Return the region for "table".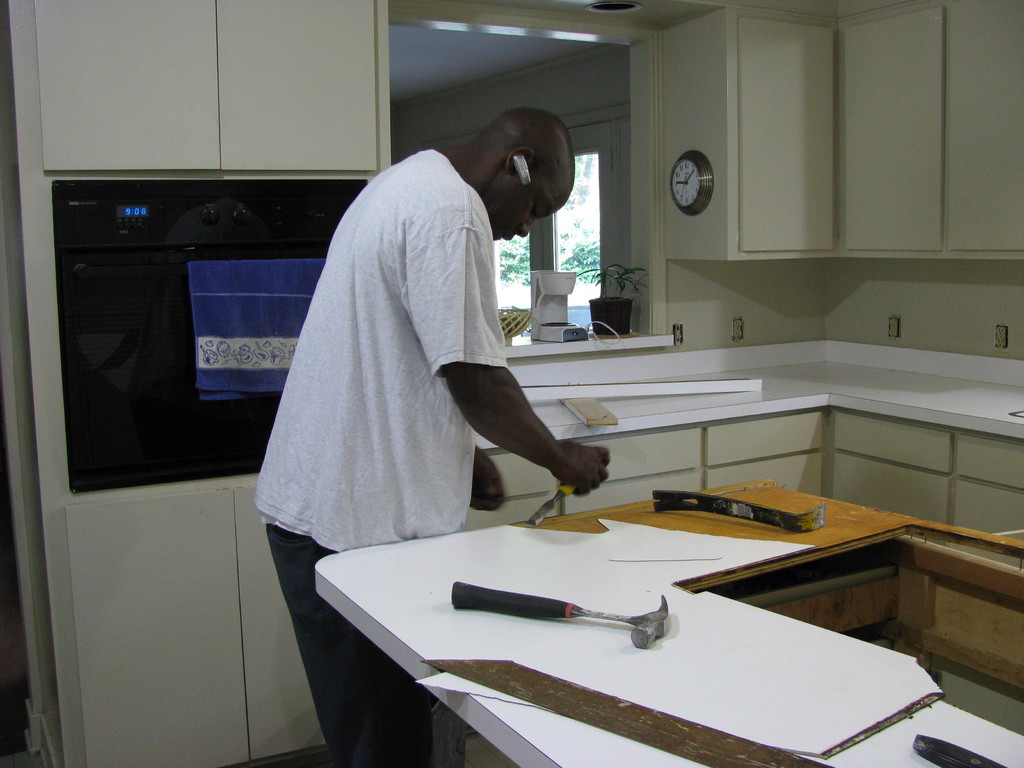
bbox=[312, 480, 1023, 767].
